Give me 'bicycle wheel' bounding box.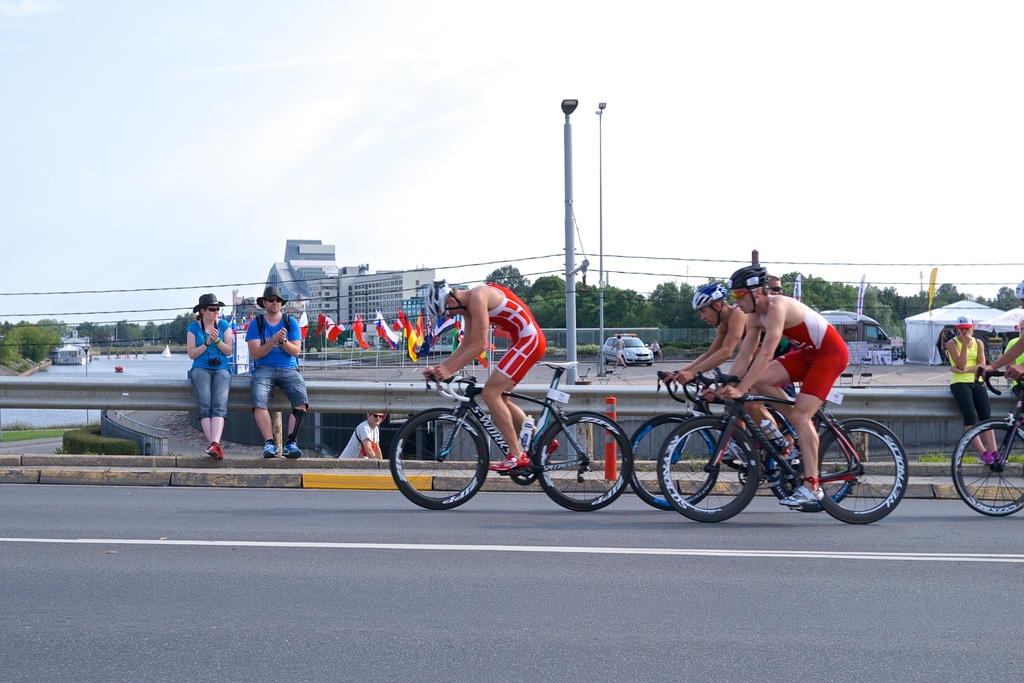
box(952, 416, 1023, 522).
